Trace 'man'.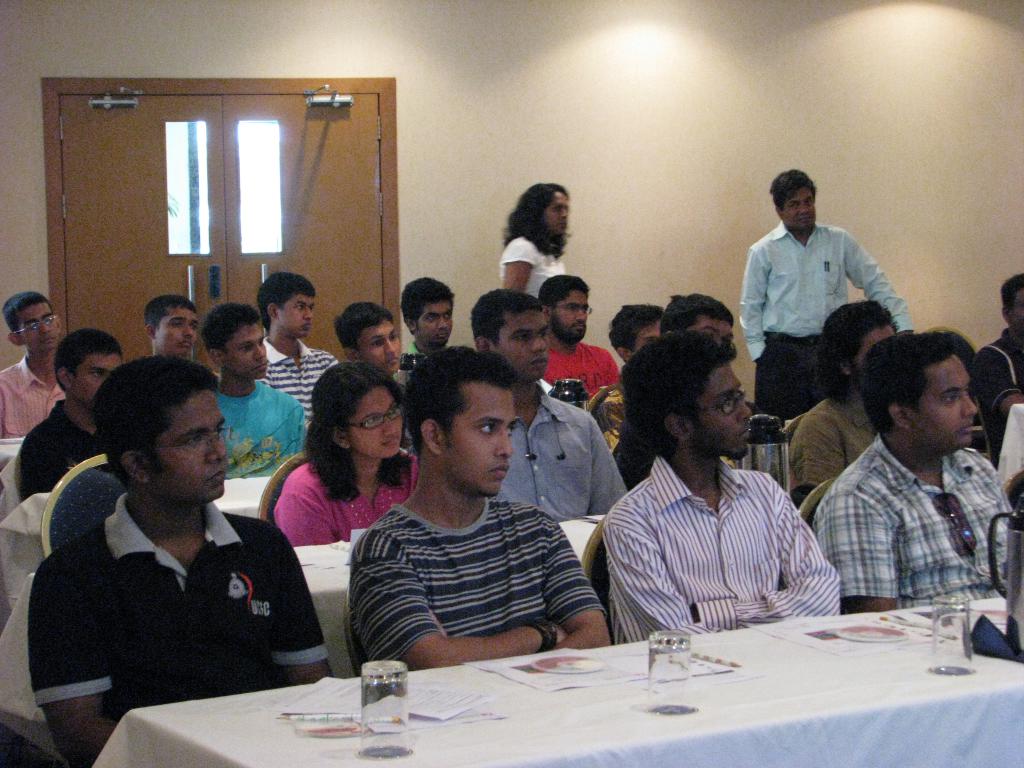
Traced to bbox=[257, 270, 340, 423].
